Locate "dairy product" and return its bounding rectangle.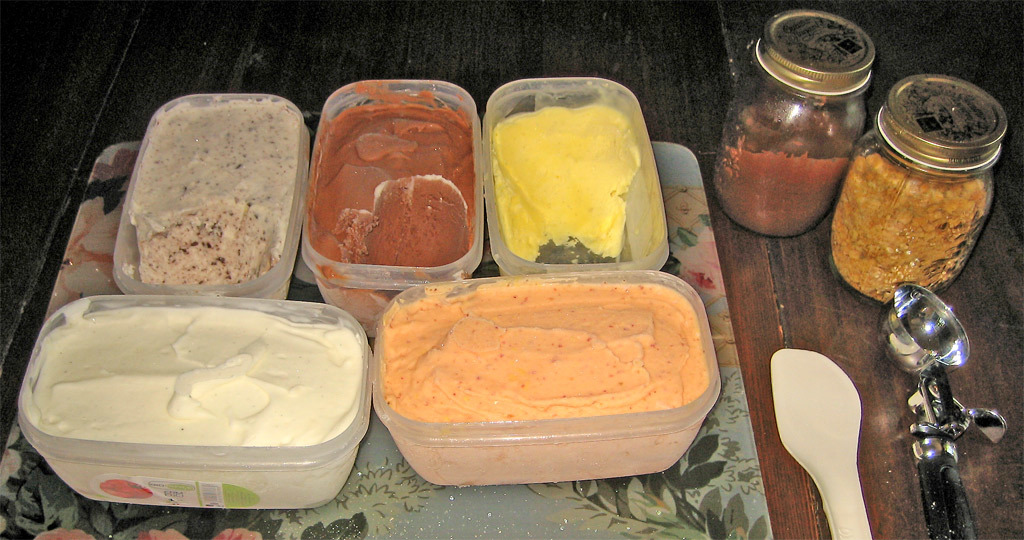
318,124,466,271.
